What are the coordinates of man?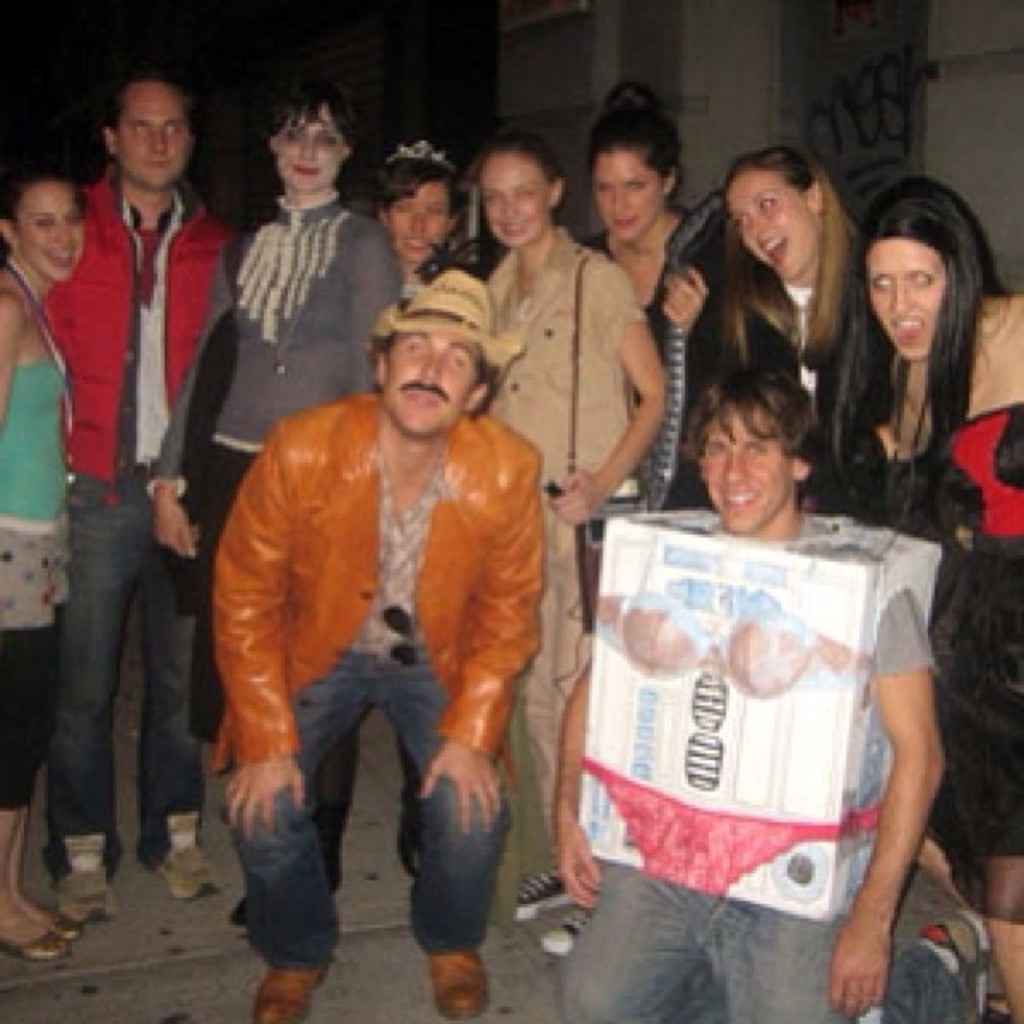
l=34, t=58, r=245, b=930.
